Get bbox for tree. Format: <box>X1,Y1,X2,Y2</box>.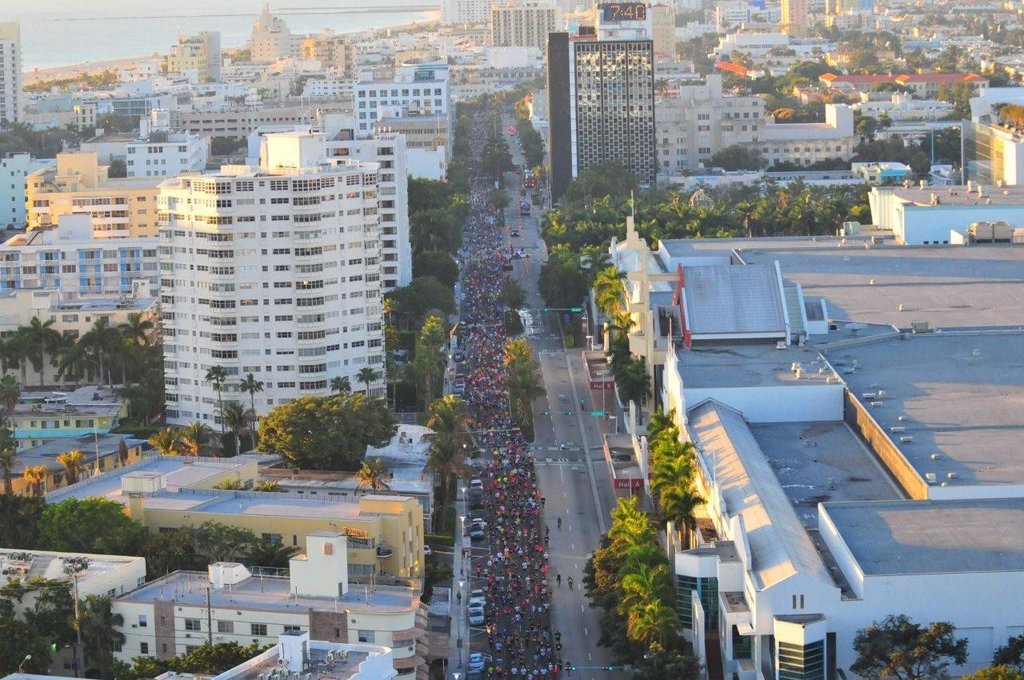
<box>118,627,254,679</box>.
